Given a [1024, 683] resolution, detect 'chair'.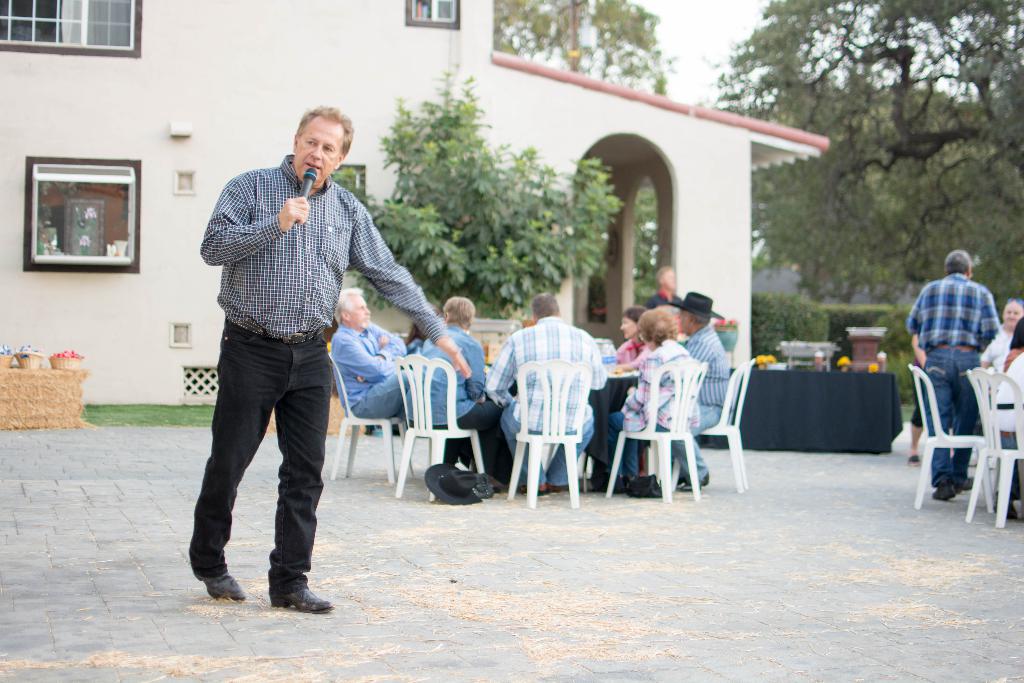
bbox=[392, 352, 483, 498].
